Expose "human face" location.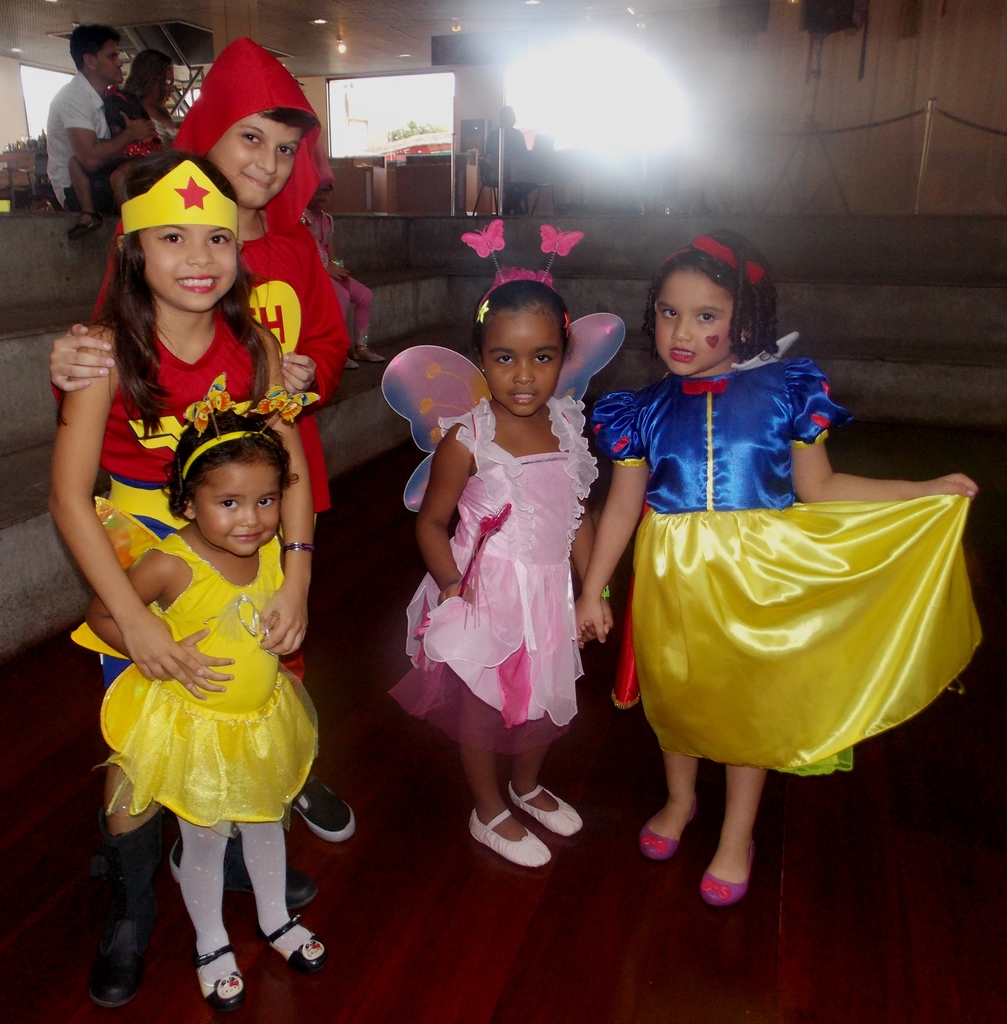
Exposed at <region>92, 43, 123, 85</region>.
